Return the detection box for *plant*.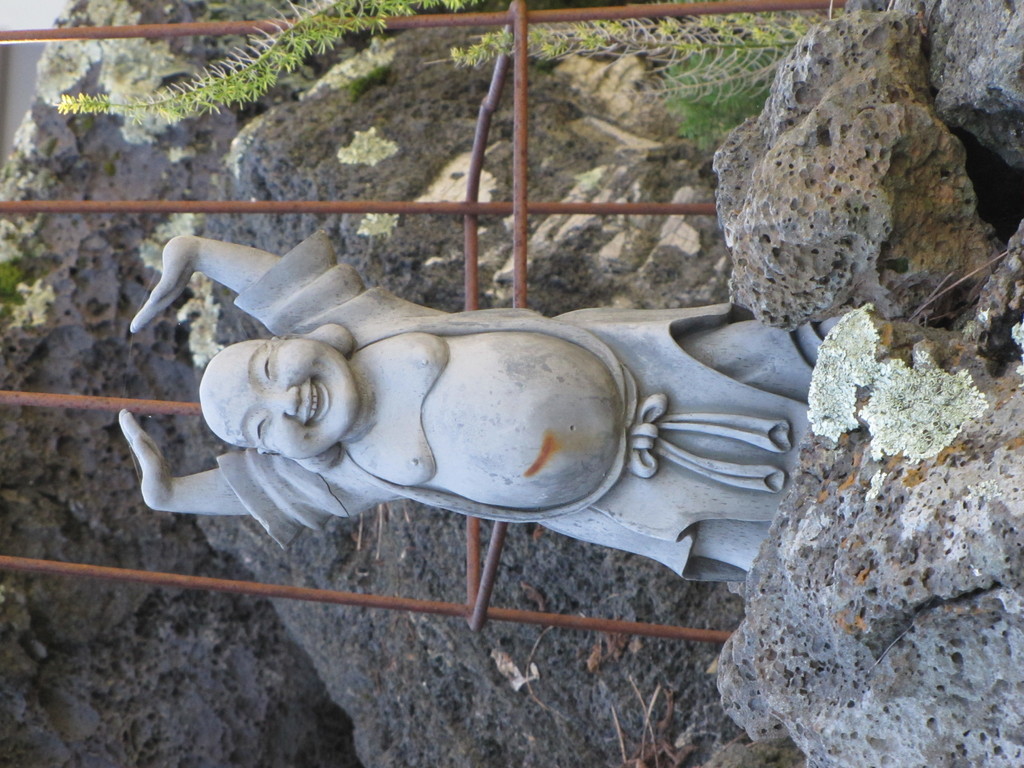
[left=333, top=131, right=401, bottom=161].
